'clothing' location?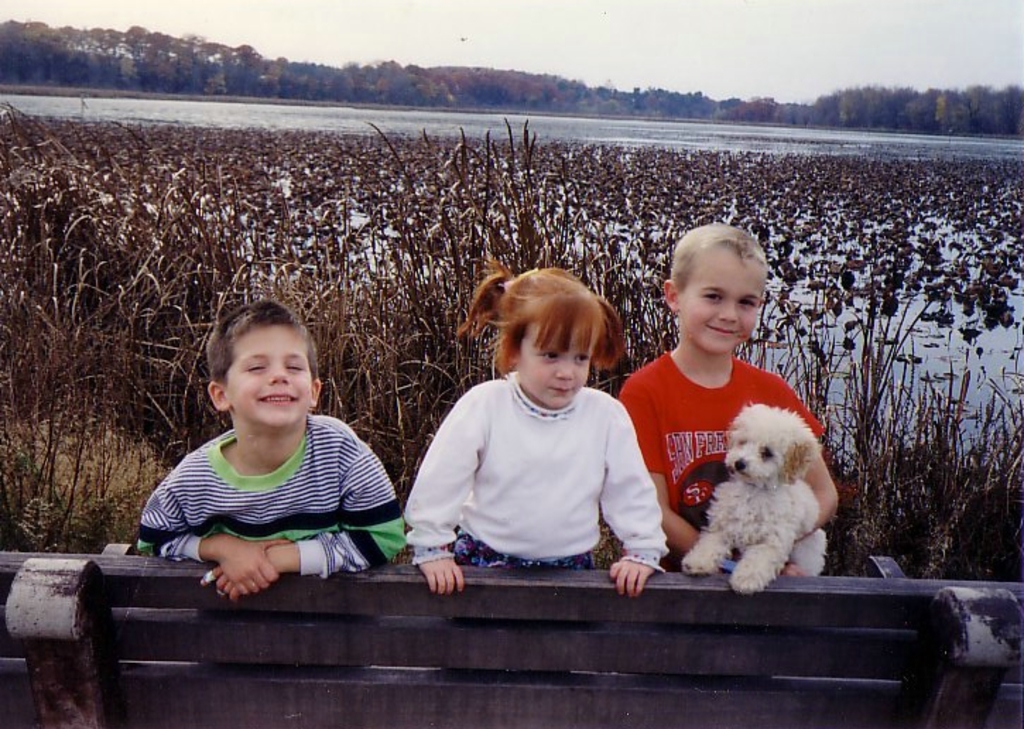
(407, 363, 667, 578)
